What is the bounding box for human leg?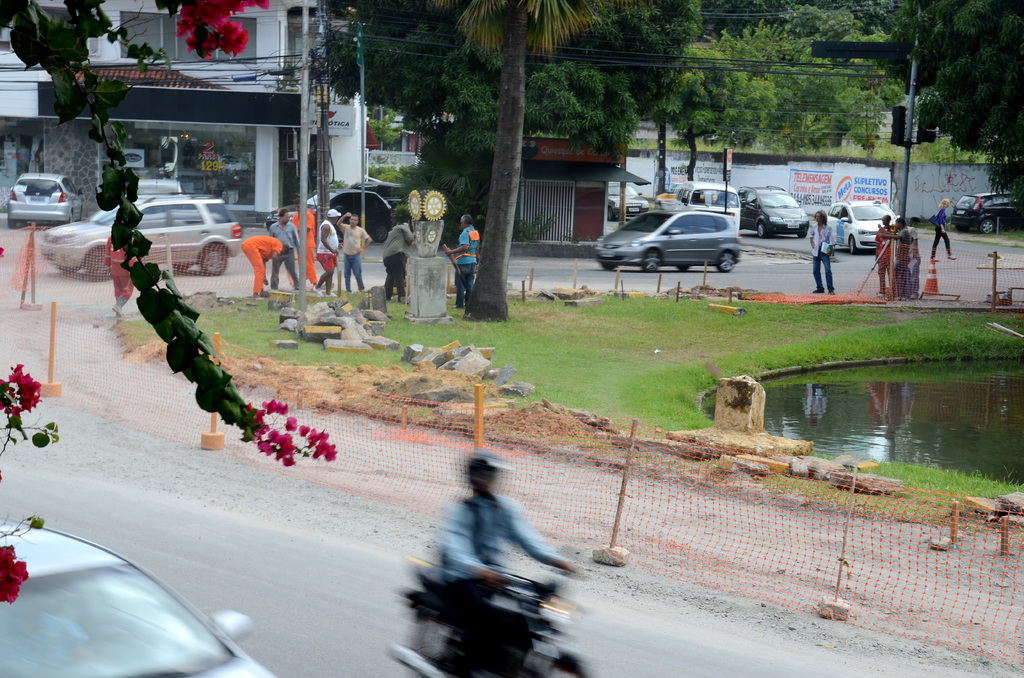
[x1=938, y1=223, x2=956, y2=259].
